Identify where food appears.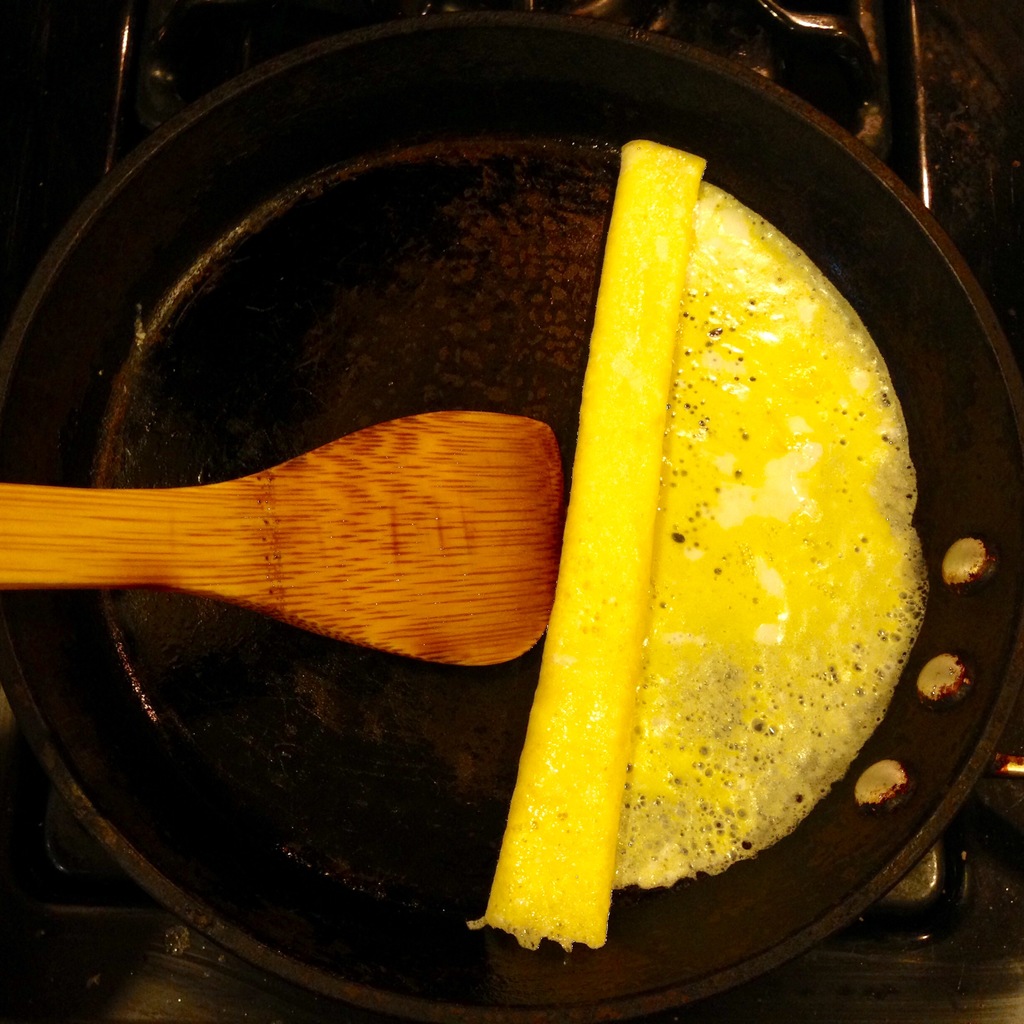
Appears at box=[497, 141, 936, 939].
